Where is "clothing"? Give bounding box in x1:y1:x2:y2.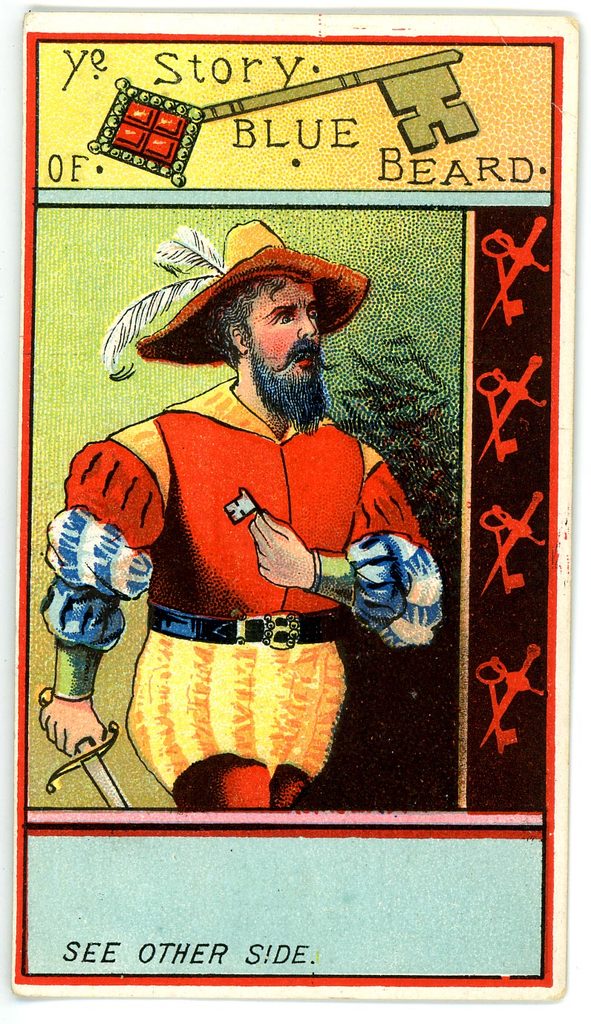
34:377:442:800.
